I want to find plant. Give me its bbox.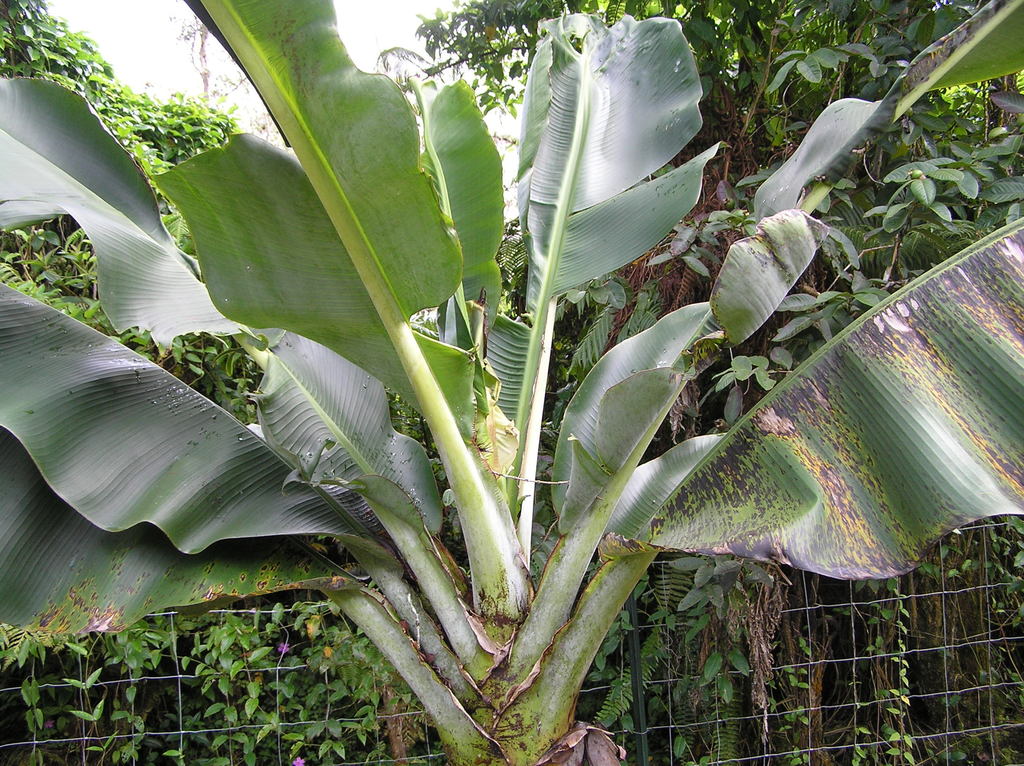
0:613:161:765.
